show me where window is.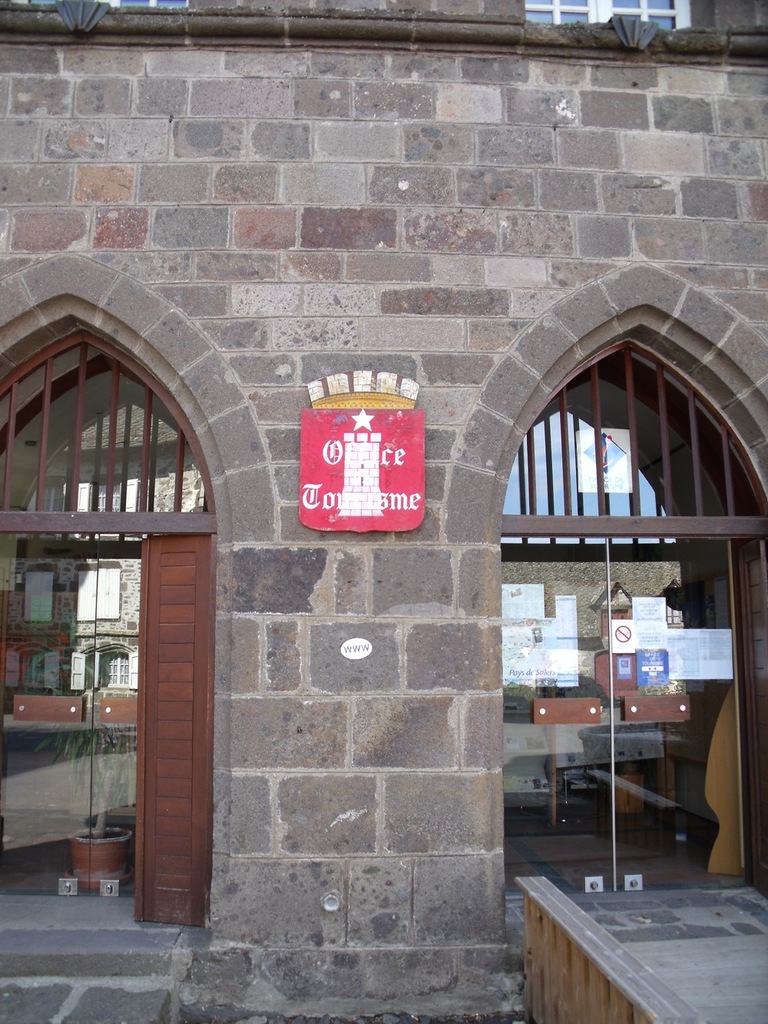
window is at box(5, 648, 60, 691).
